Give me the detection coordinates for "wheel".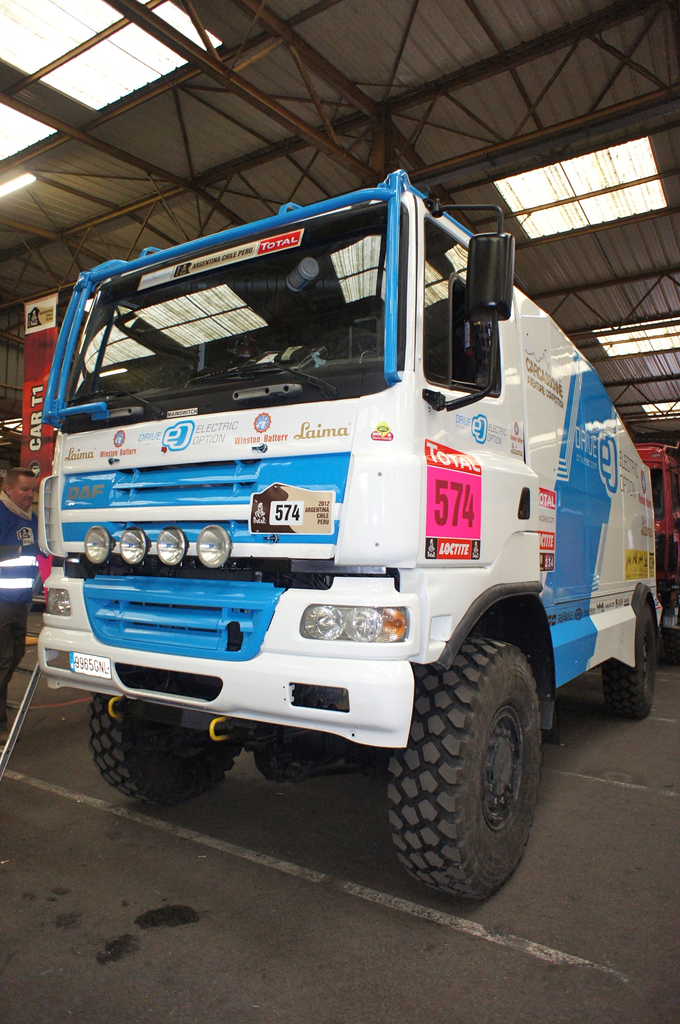
region(80, 686, 247, 798).
